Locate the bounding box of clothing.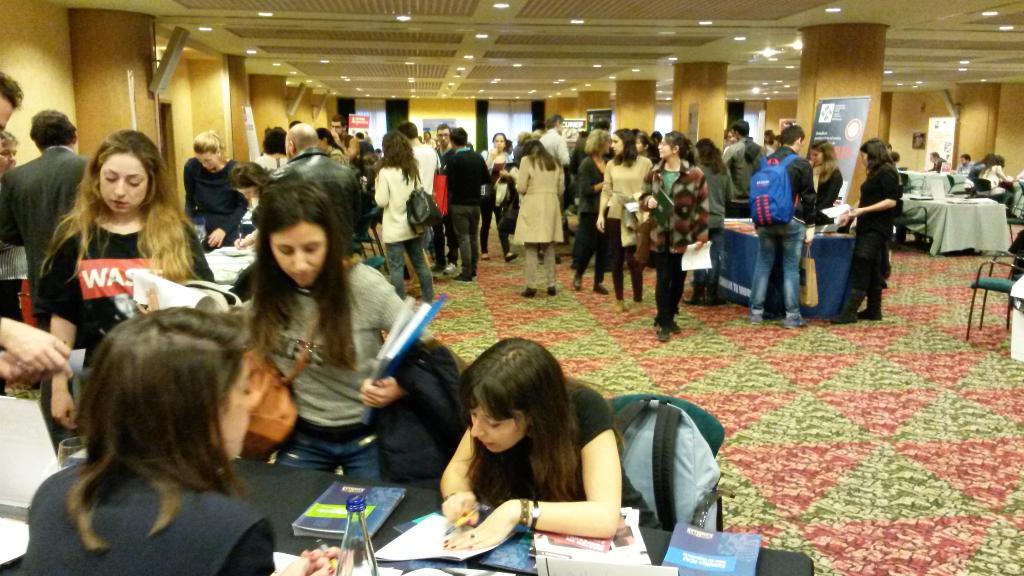
Bounding box: Rect(970, 162, 1010, 209).
